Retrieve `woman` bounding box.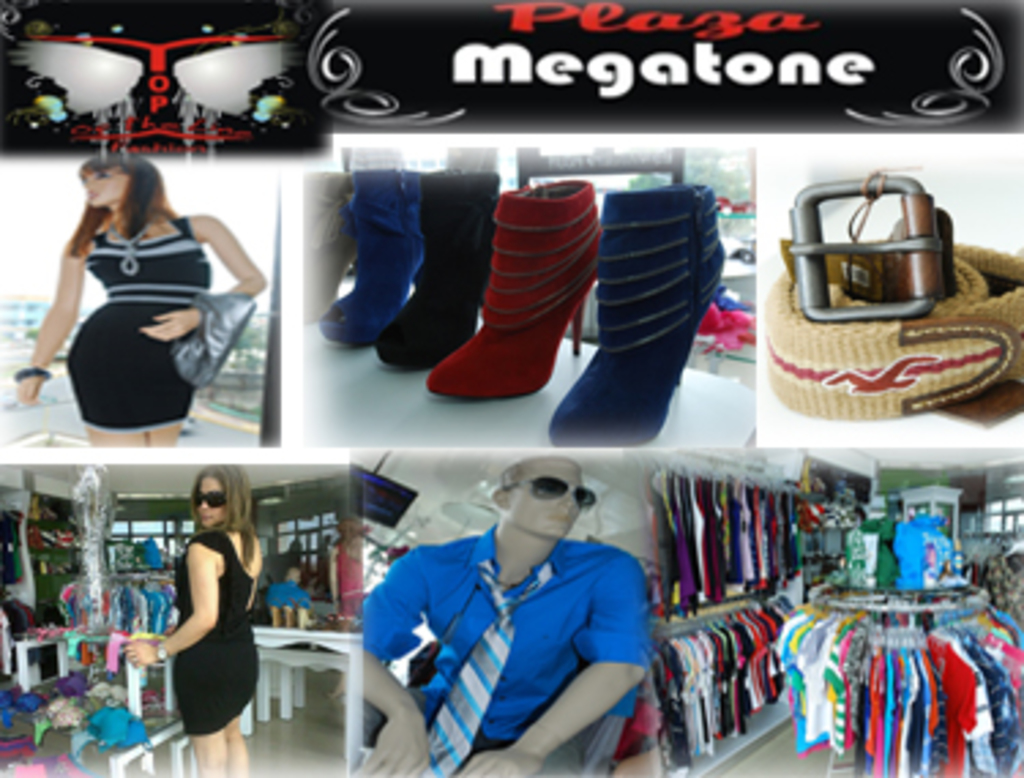
Bounding box: <bbox>16, 153, 265, 453</bbox>.
